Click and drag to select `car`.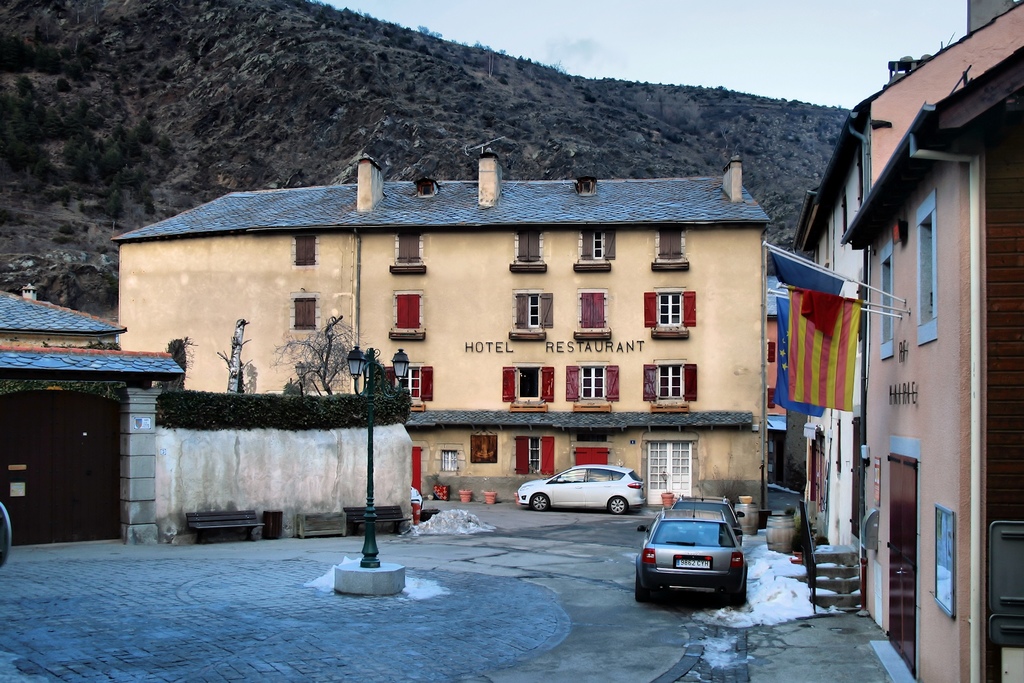
Selection: (670,494,744,545).
